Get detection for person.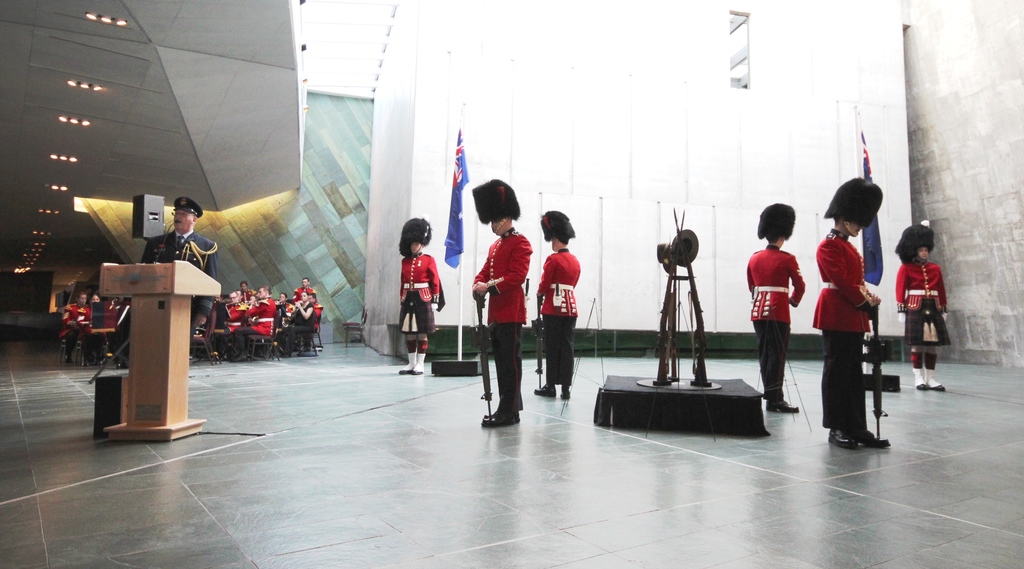
Detection: 473/180/531/429.
